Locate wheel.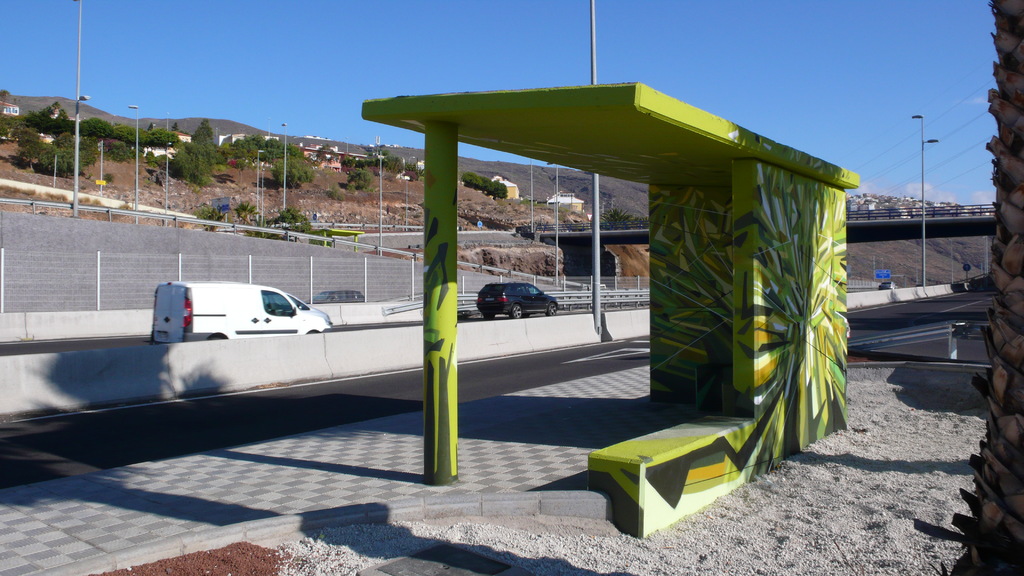
Bounding box: 203,335,223,340.
